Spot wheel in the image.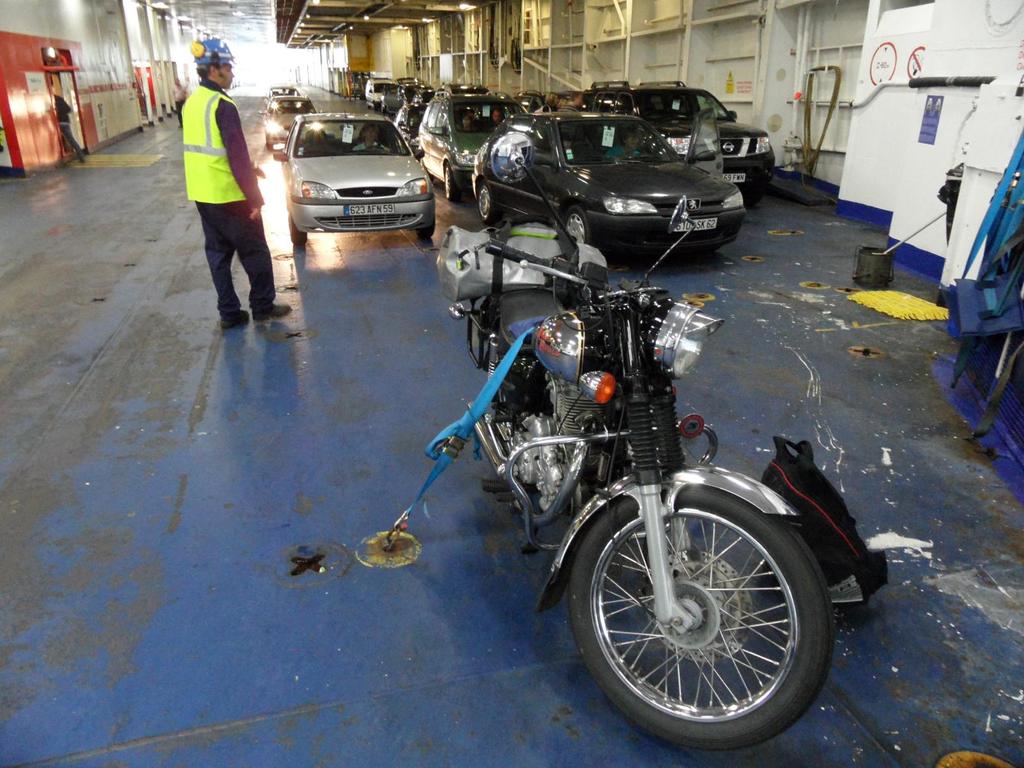
wheel found at [left=411, top=217, right=432, bottom=241].
